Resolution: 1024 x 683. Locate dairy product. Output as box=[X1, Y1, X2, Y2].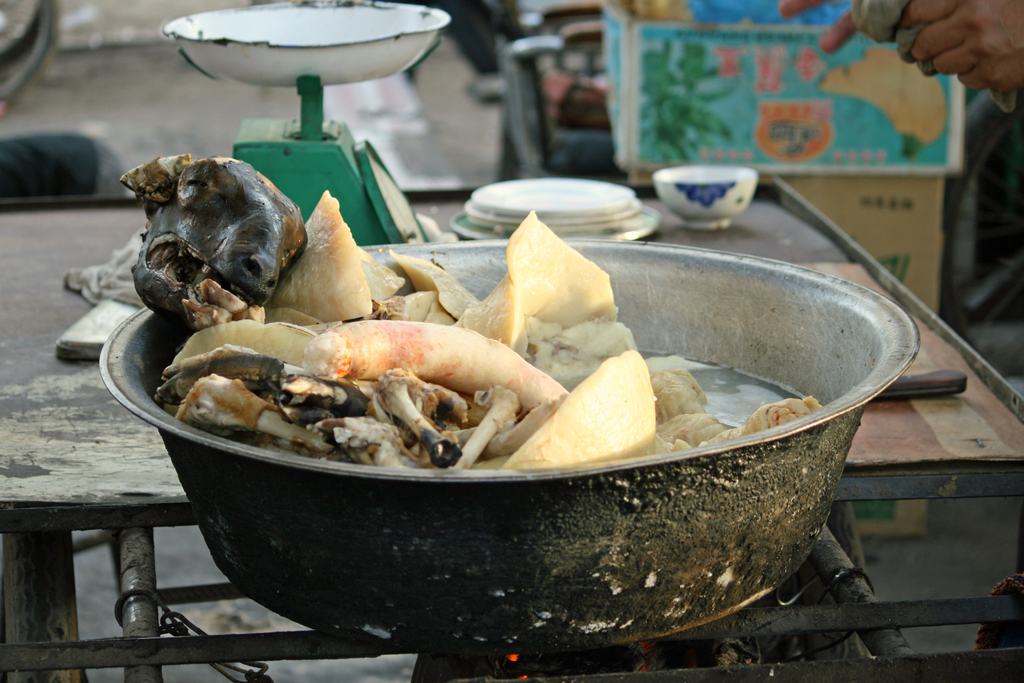
box=[312, 320, 570, 393].
